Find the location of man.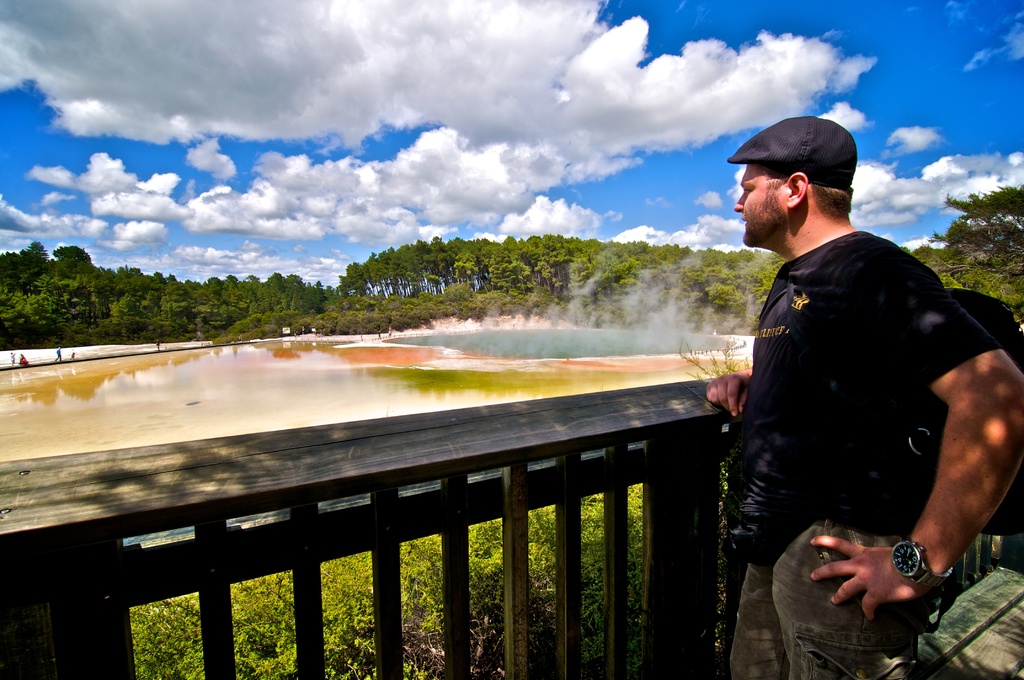
Location: (700,112,1023,679).
